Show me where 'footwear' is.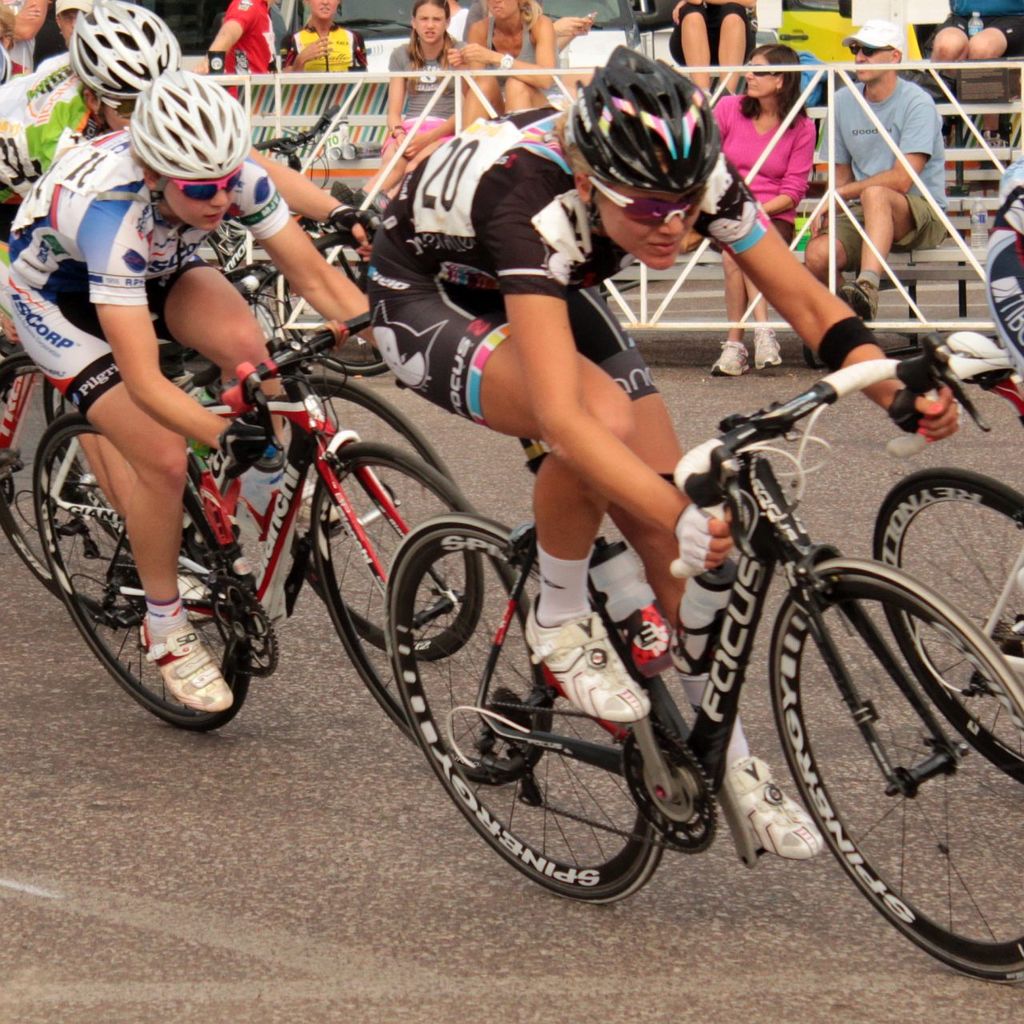
'footwear' is at box=[133, 619, 233, 697].
